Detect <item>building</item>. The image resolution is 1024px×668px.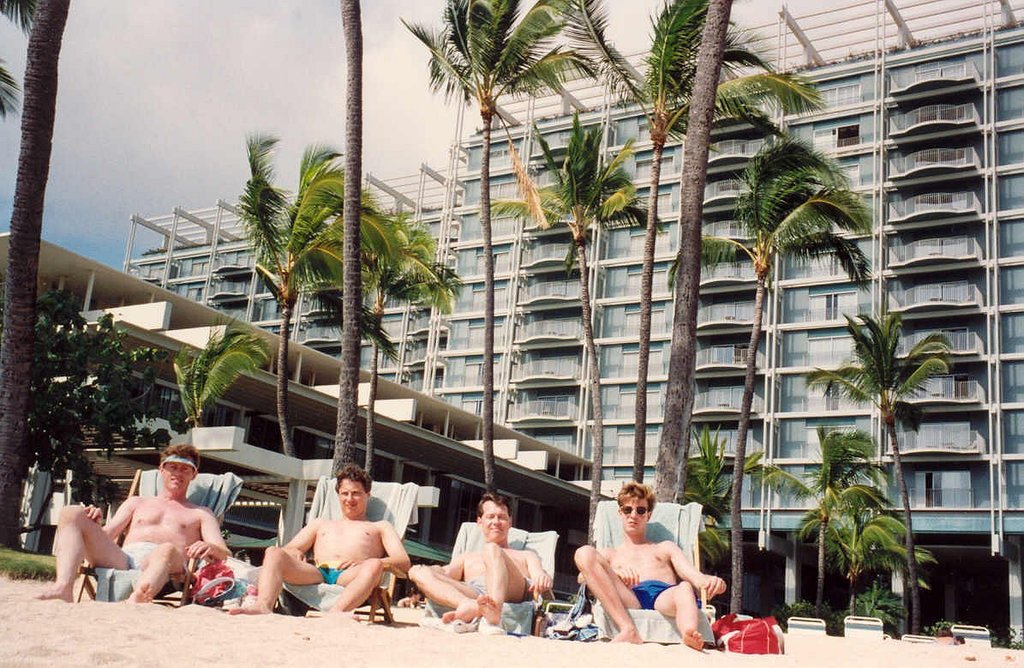
left=422, top=0, right=1023, bottom=644.
